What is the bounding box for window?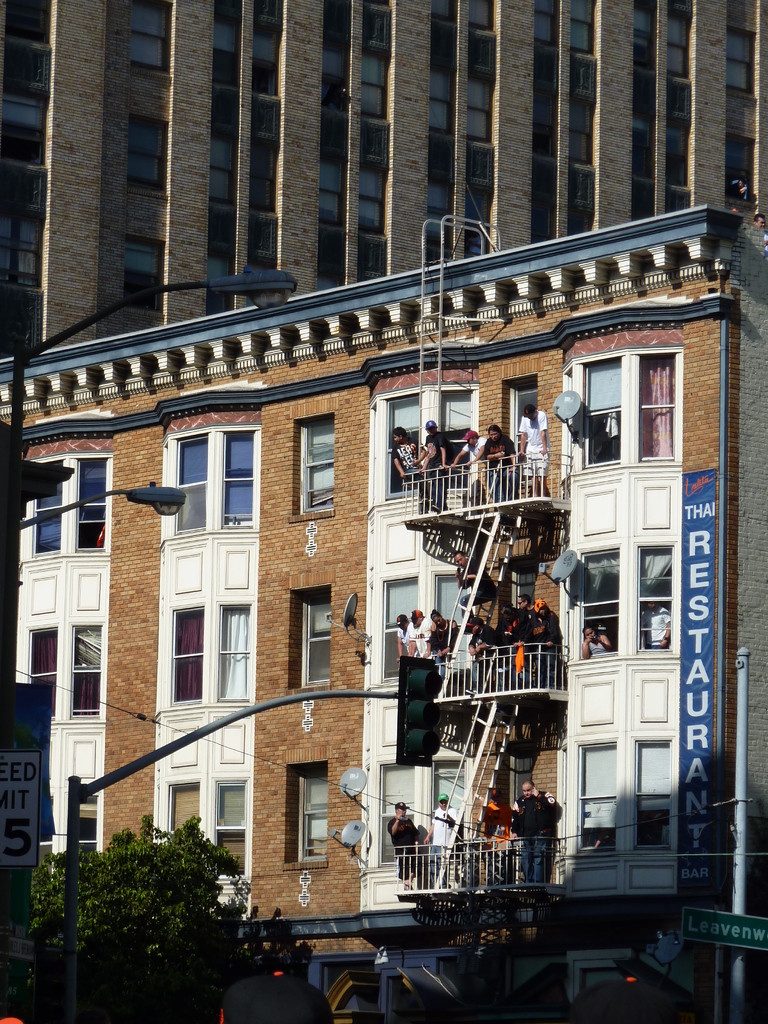
pyautogui.locateOnScreen(72, 791, 100, 865).
